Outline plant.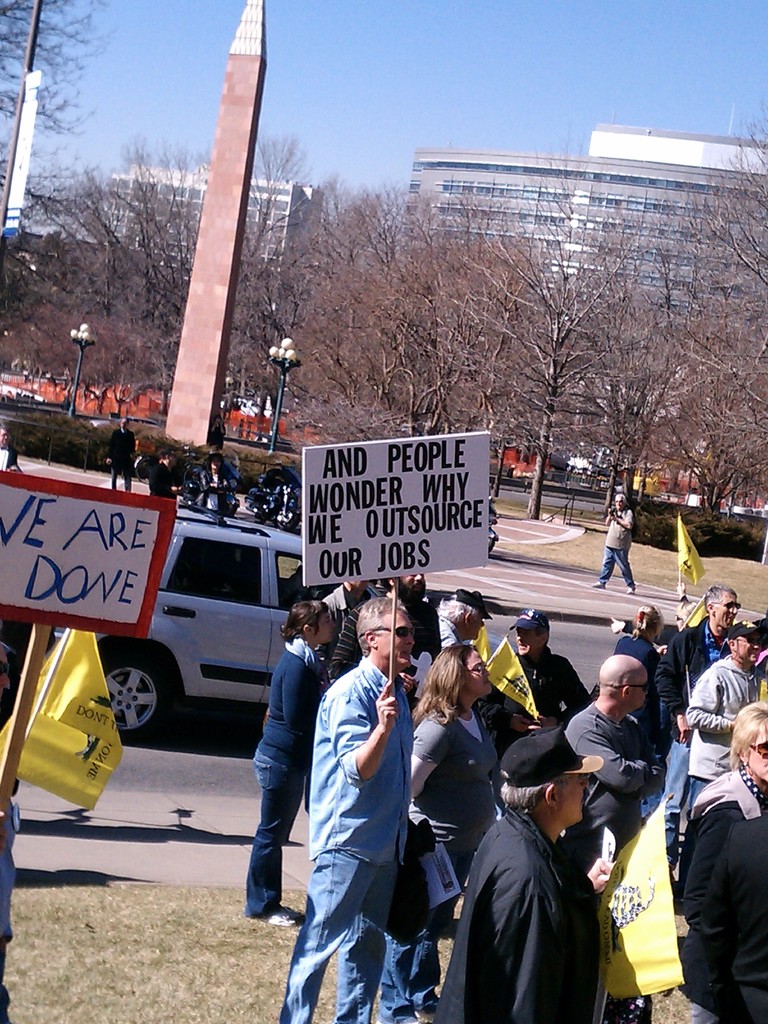
Outline: bbox=(623, 497, 767, 567).
